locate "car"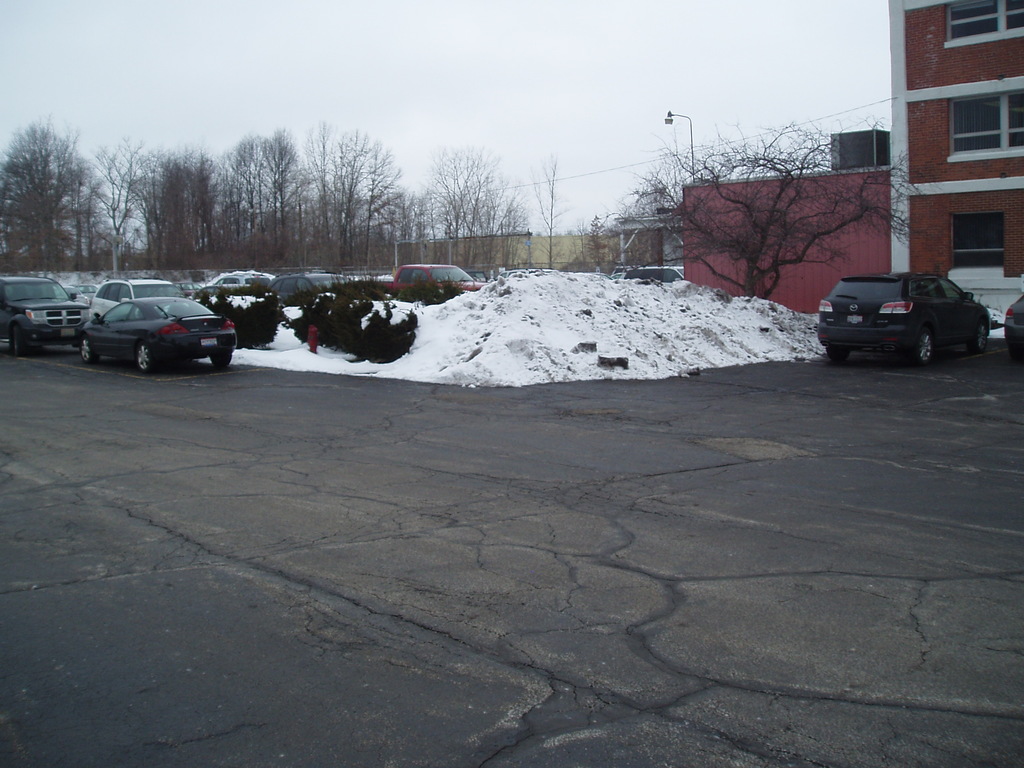
[x1=819, y1=268, x2=990, y2=361]
